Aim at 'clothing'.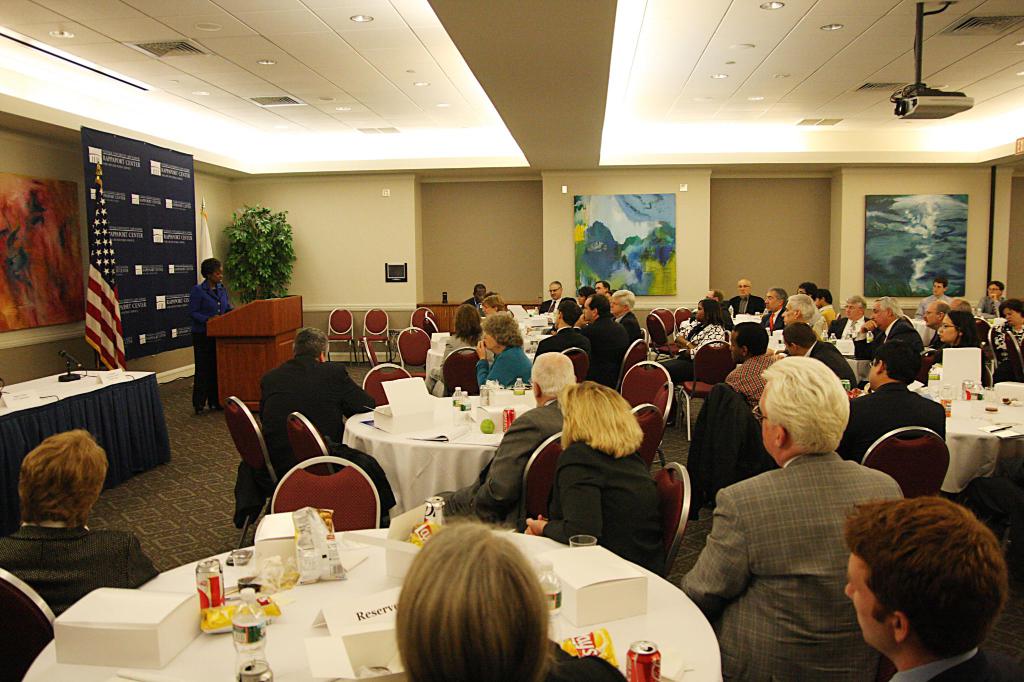
Aimed at <bbox>701, 409, 902, 671</bbox>.
